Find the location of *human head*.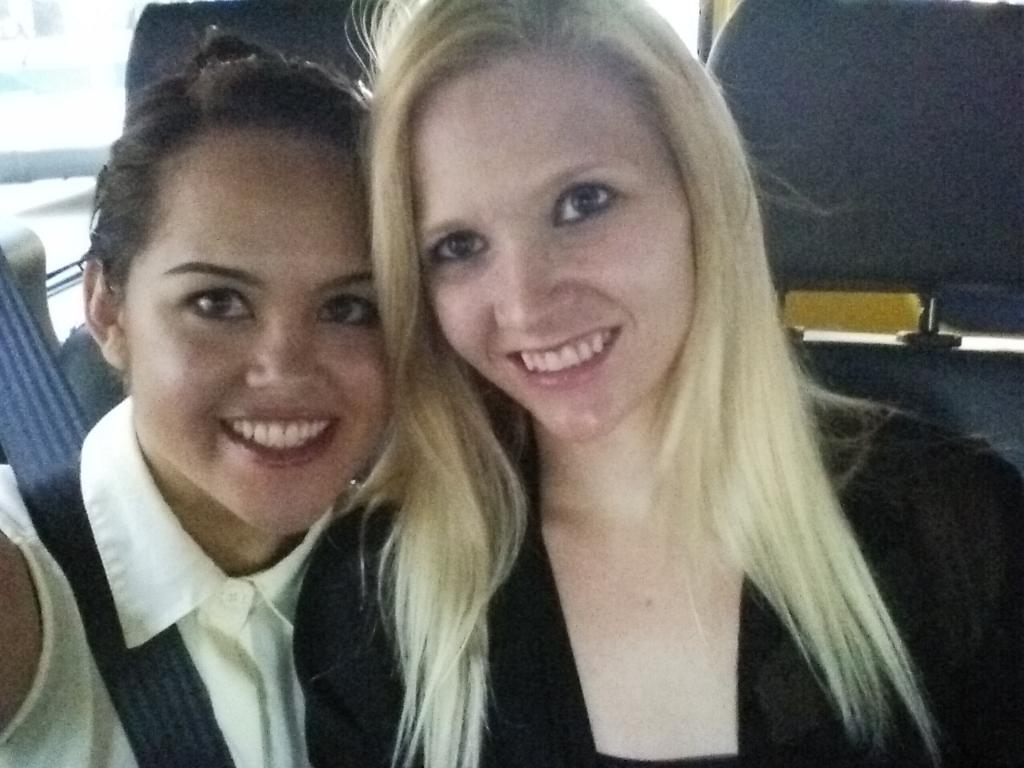
Location: detection(82, 34, 398, 539).
